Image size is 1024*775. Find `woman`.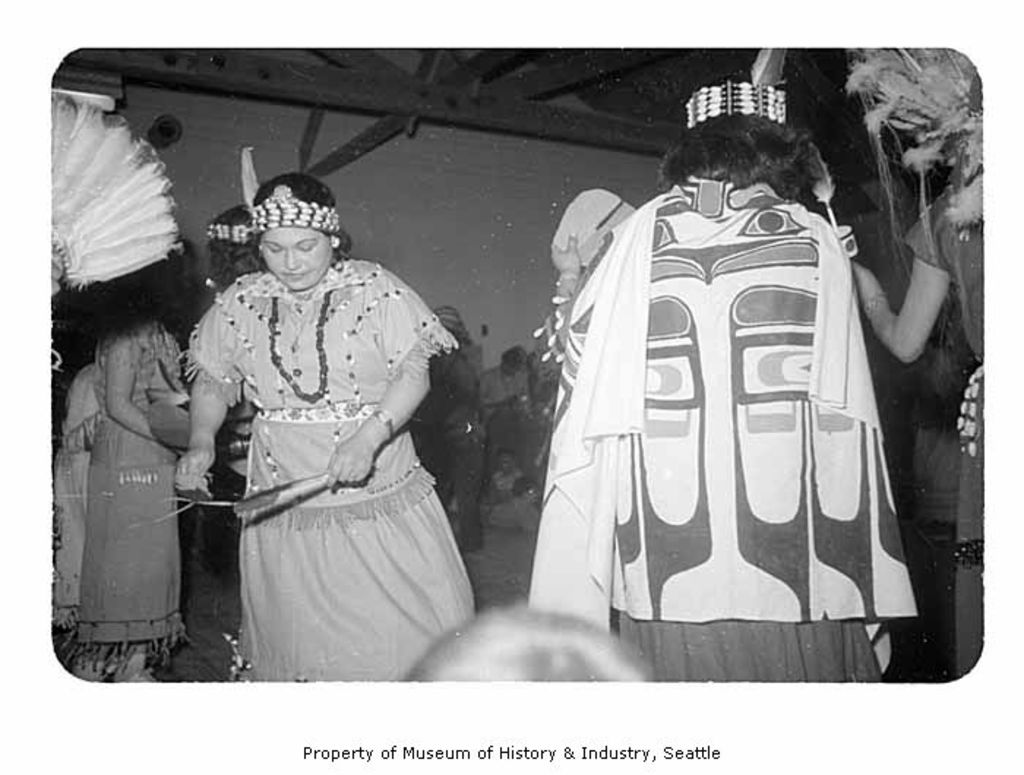
(56, 292, 190, 683).
